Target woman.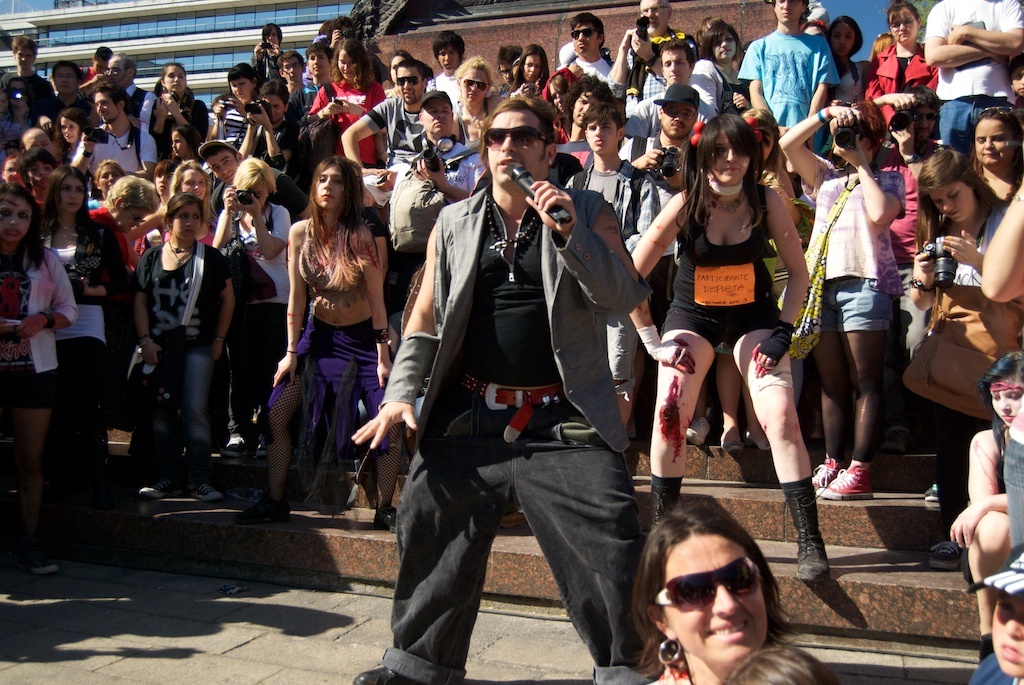
Target region: left=951, top=352, right=1023, bottom=663.
